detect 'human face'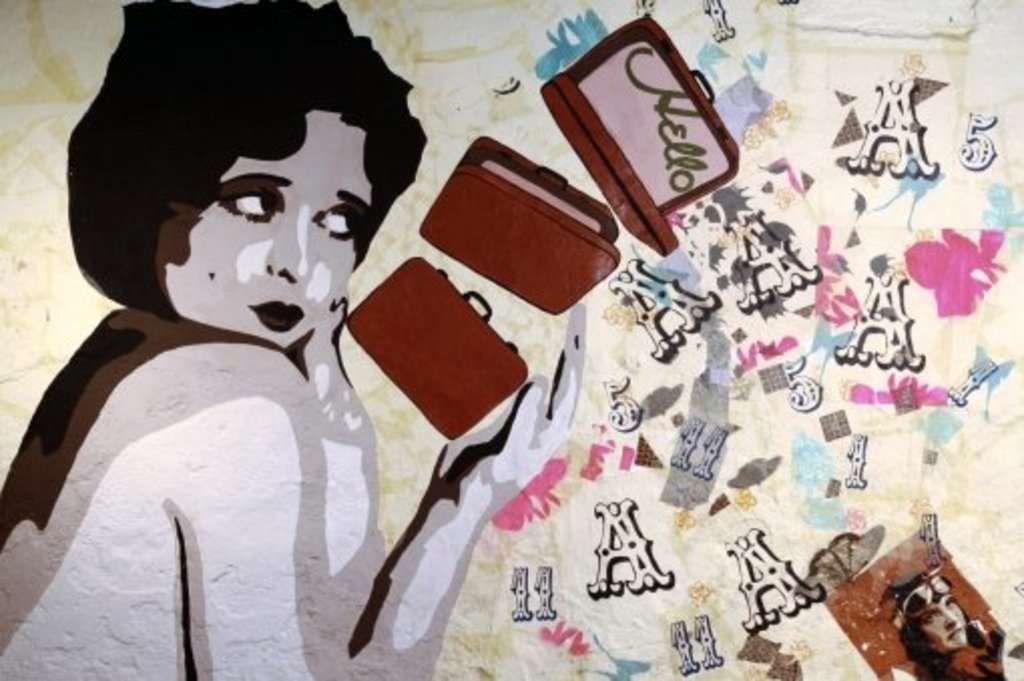
916/597/968/653
